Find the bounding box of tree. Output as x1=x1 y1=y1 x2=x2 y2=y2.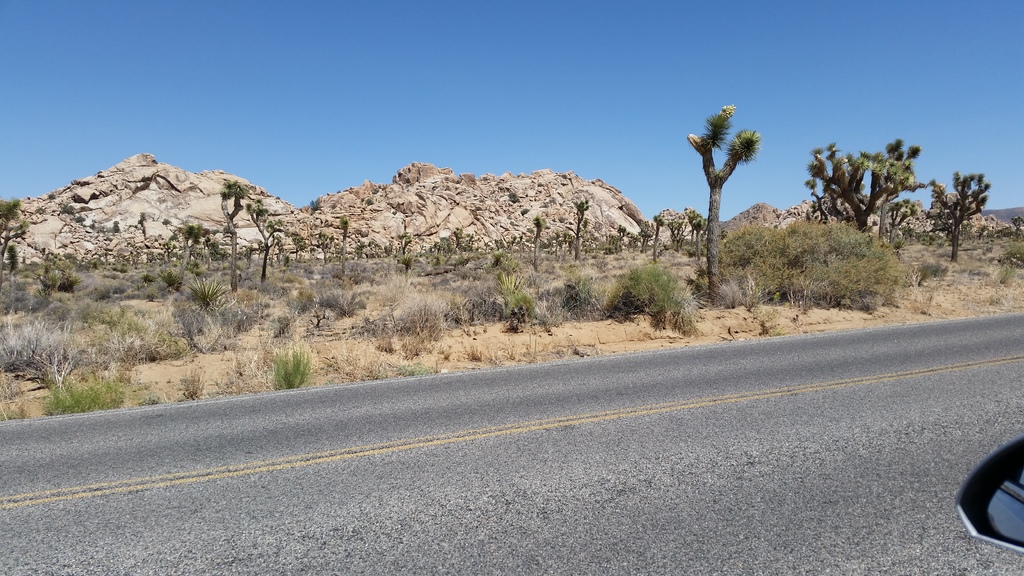
x1=931 y1=151 x2=1000 y2=257.
